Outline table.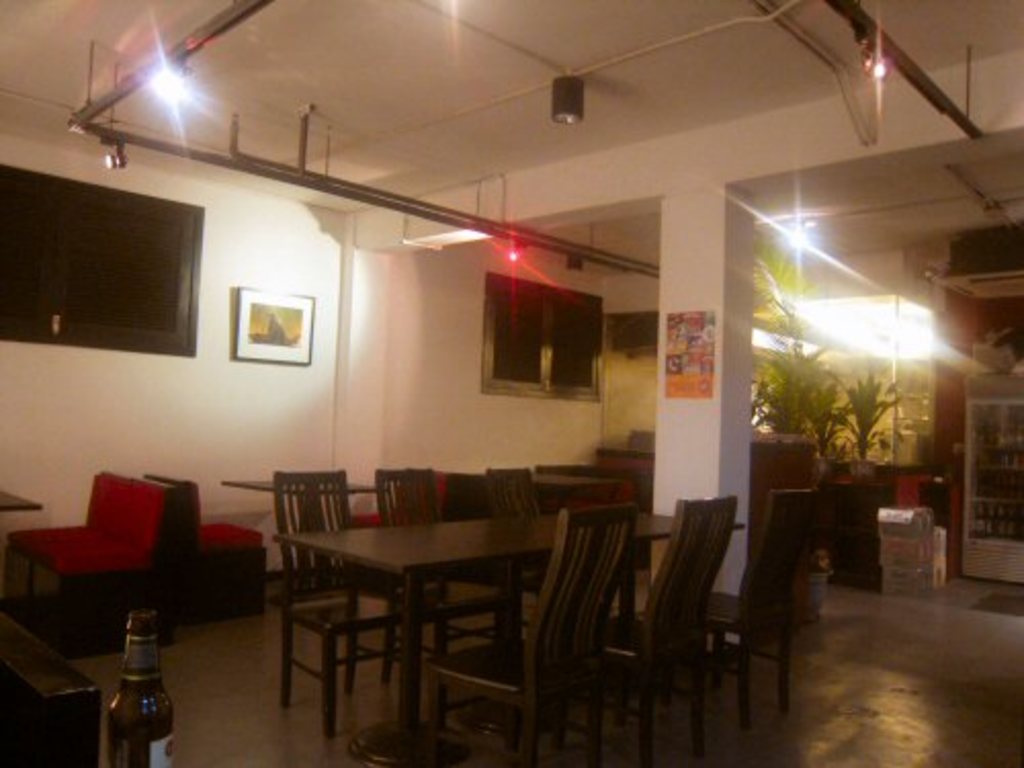
Outline: {"x1": 272, "y1": 508, "x2": 754, "y2": 766}.
